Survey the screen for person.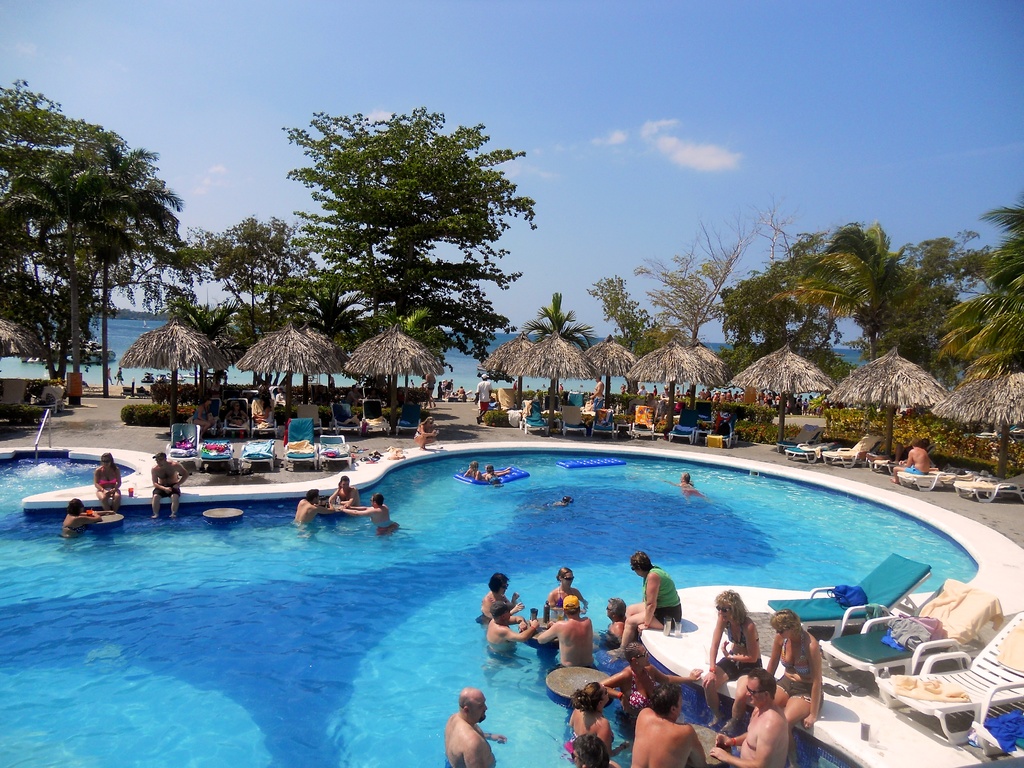
Survey found: box=[335, 492, 400, 534].
